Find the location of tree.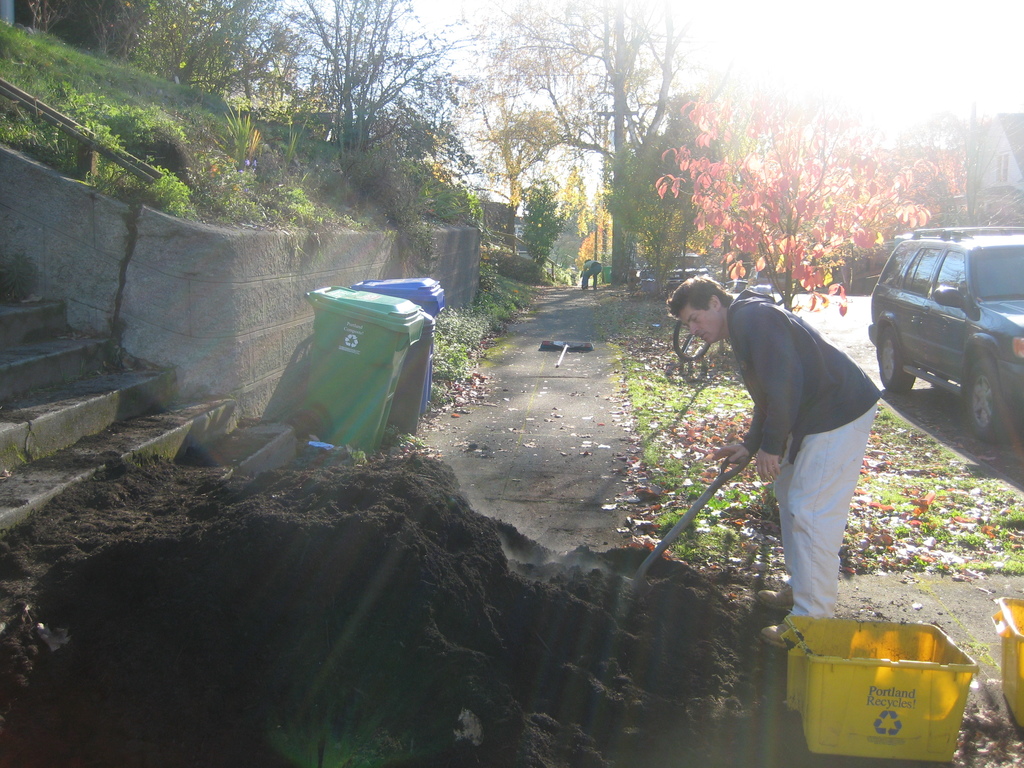
Location: region(518, 167, 579, 272).
